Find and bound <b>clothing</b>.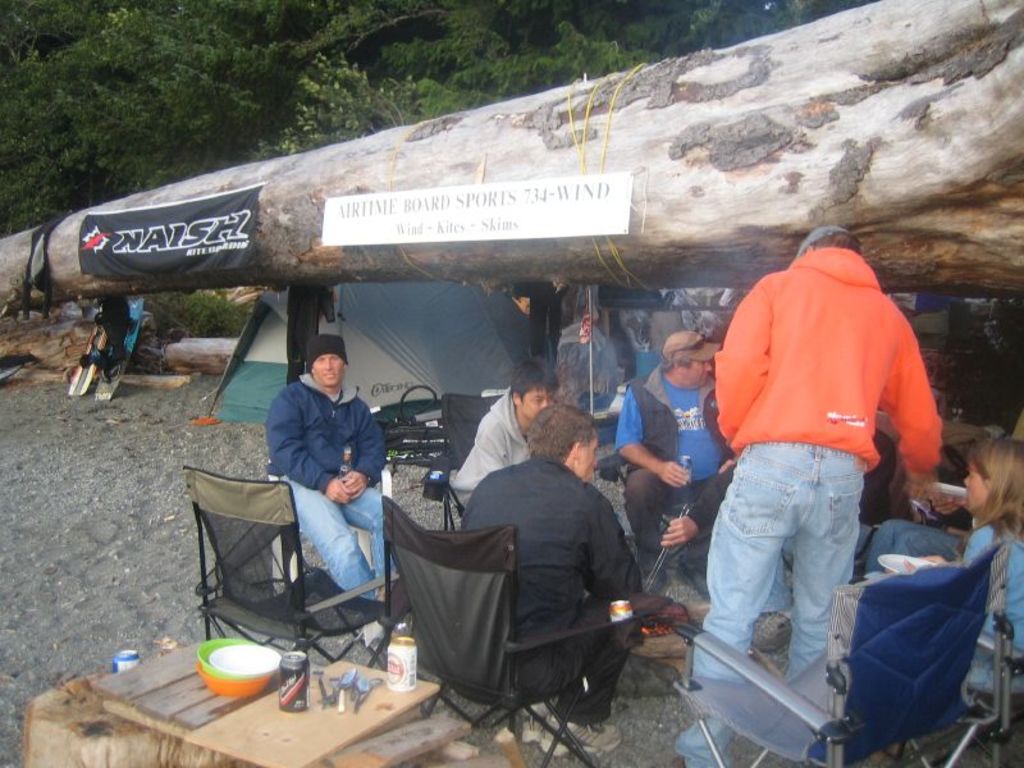
Bound: (612,362,735,556).
